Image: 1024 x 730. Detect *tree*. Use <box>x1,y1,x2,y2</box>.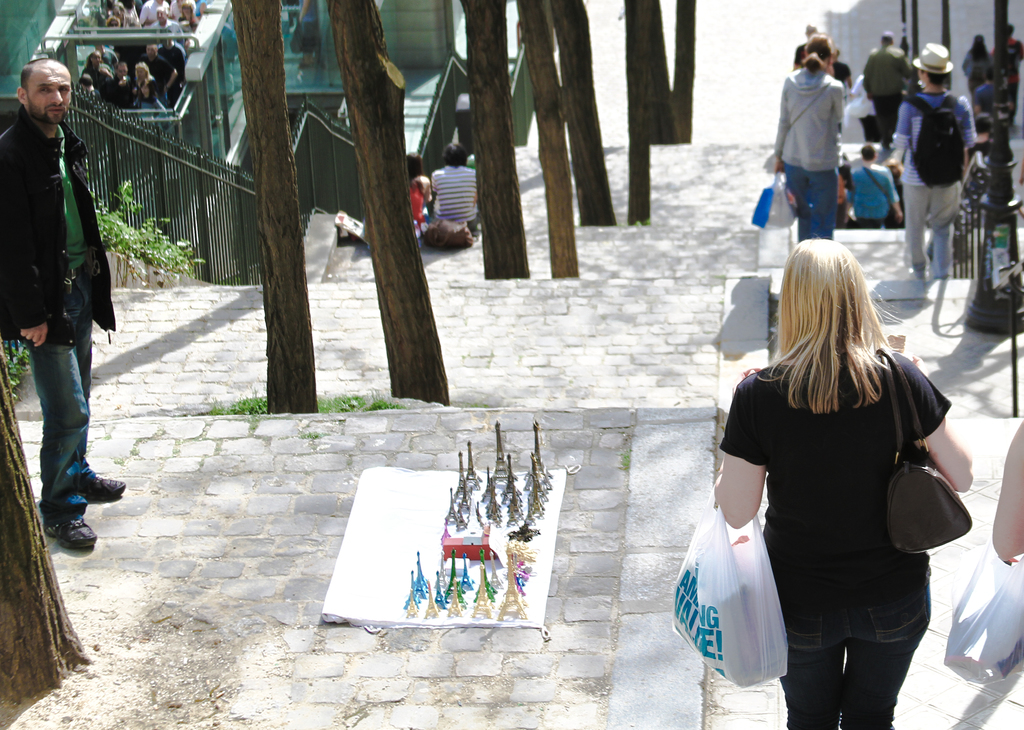
<box>653,0,678,142</box>.
